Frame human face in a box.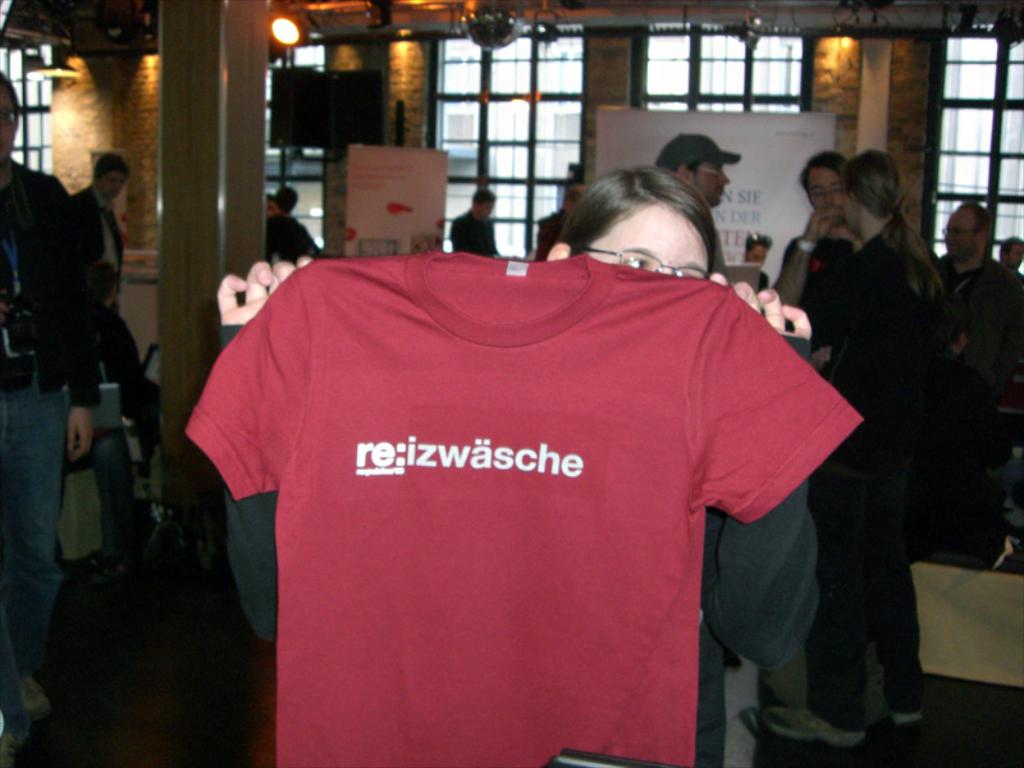
698 163 733 211.
